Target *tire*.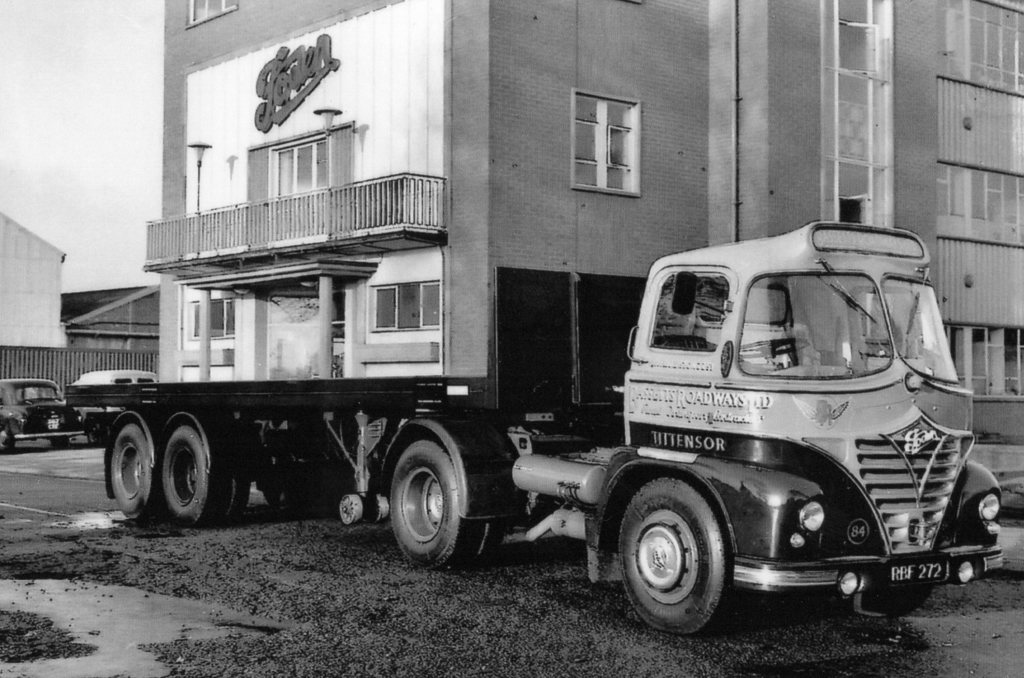
Target region: x1=0 y1=424 x2=22 y2=452.
